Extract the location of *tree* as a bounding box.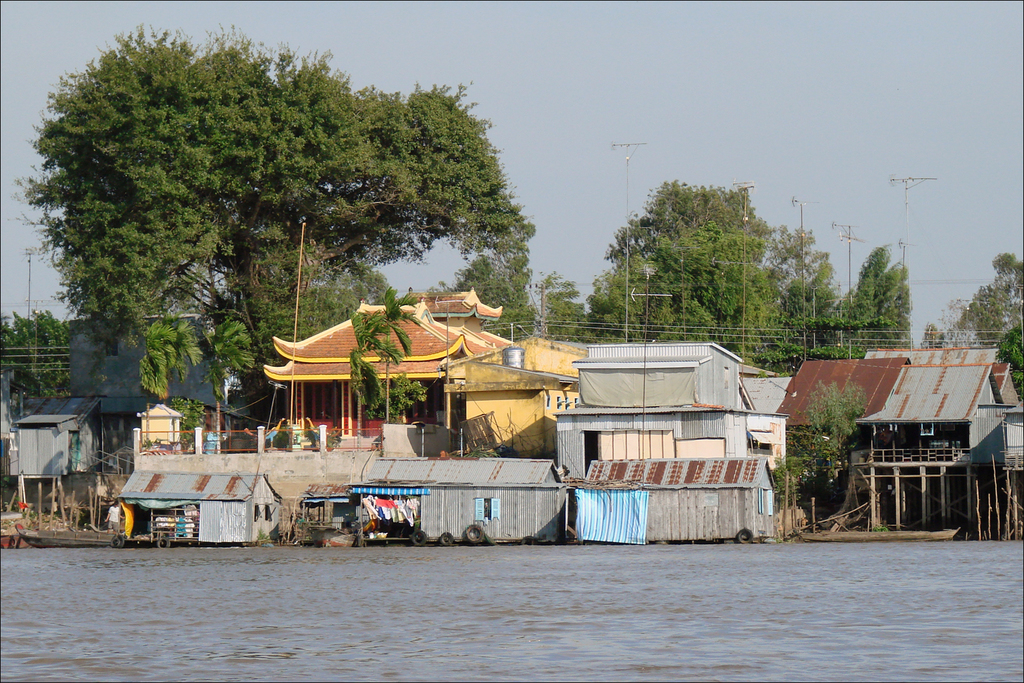
<region>927, 251, 1023, 352</region>.
